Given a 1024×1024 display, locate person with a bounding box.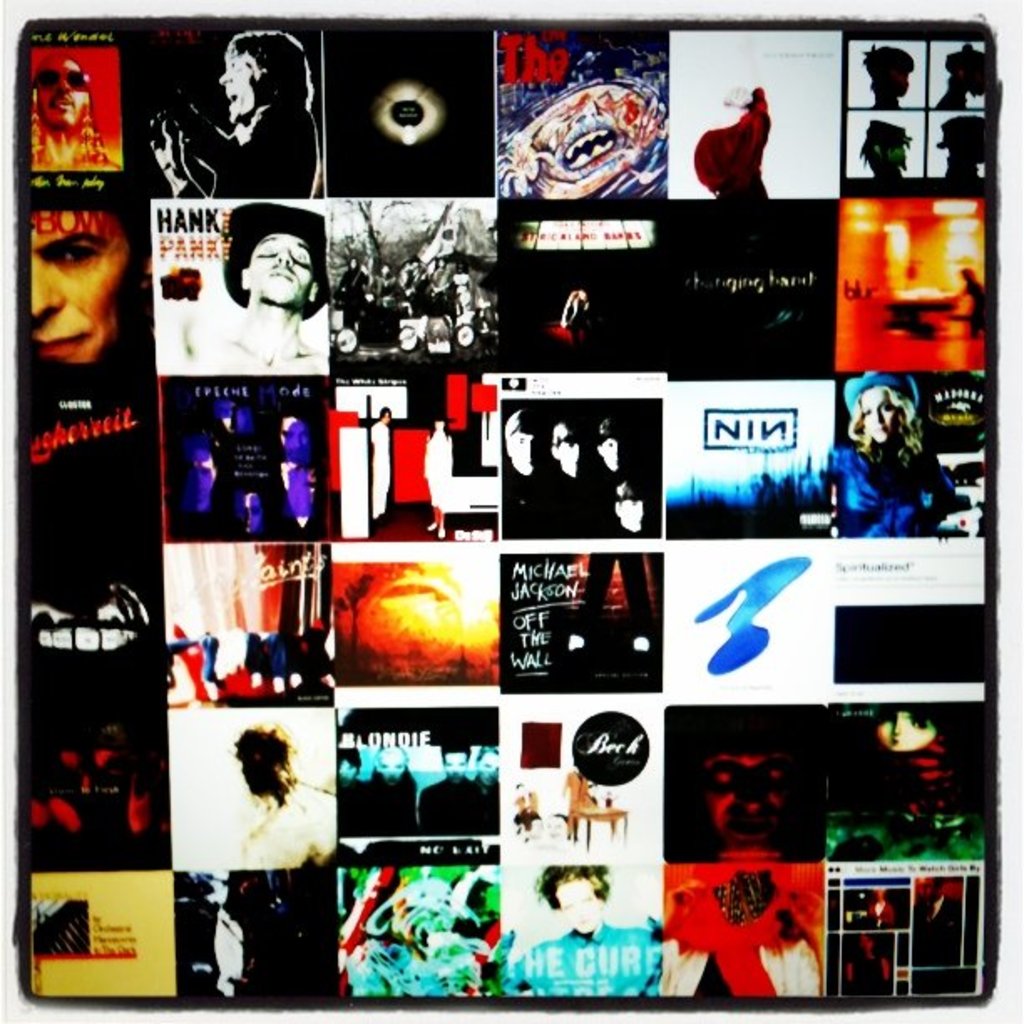
Located: detection(561, 751, 602, 830).
